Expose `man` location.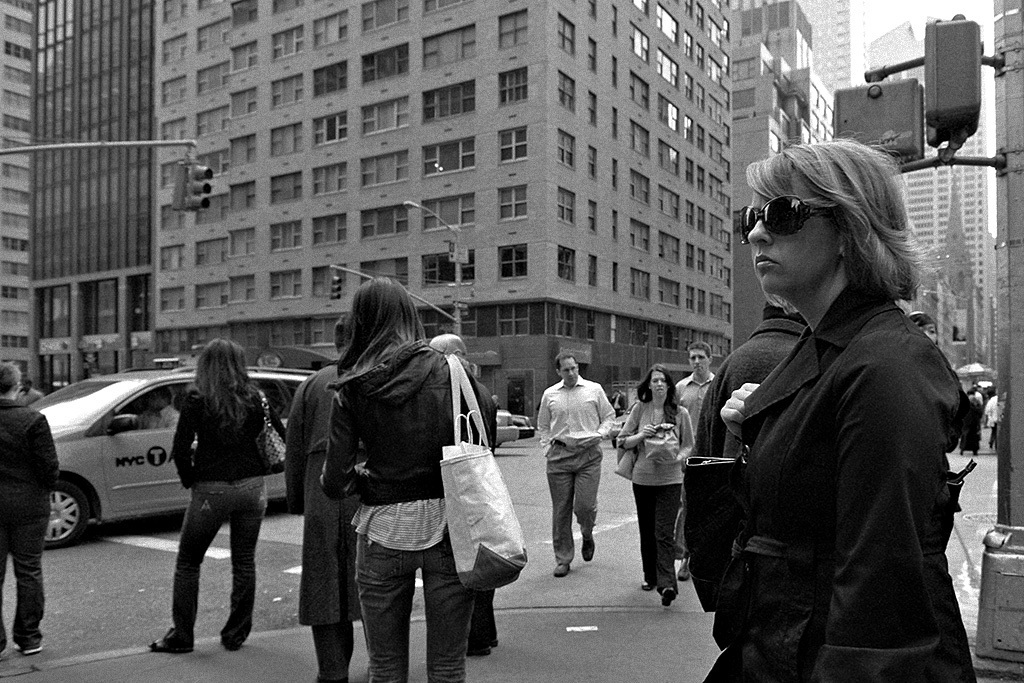
Exposed at pyautogui.locateOnScreen(533, 355, 618, 586).
